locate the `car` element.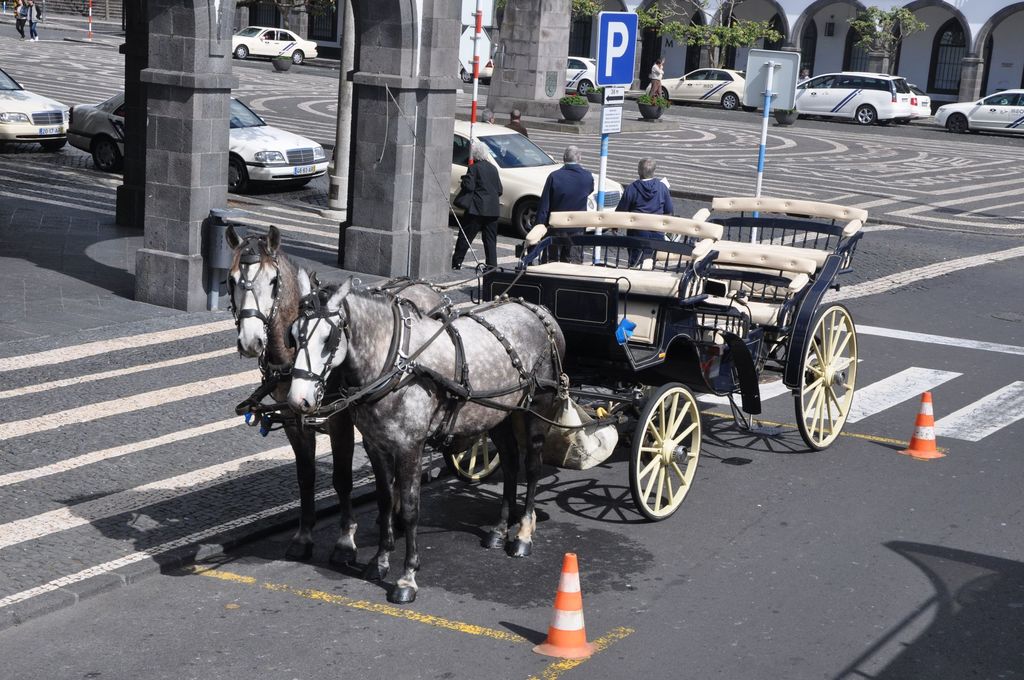
Element bbox: {"x1": 455, "y1": 119, "x2": 619, "y2": 239}.
